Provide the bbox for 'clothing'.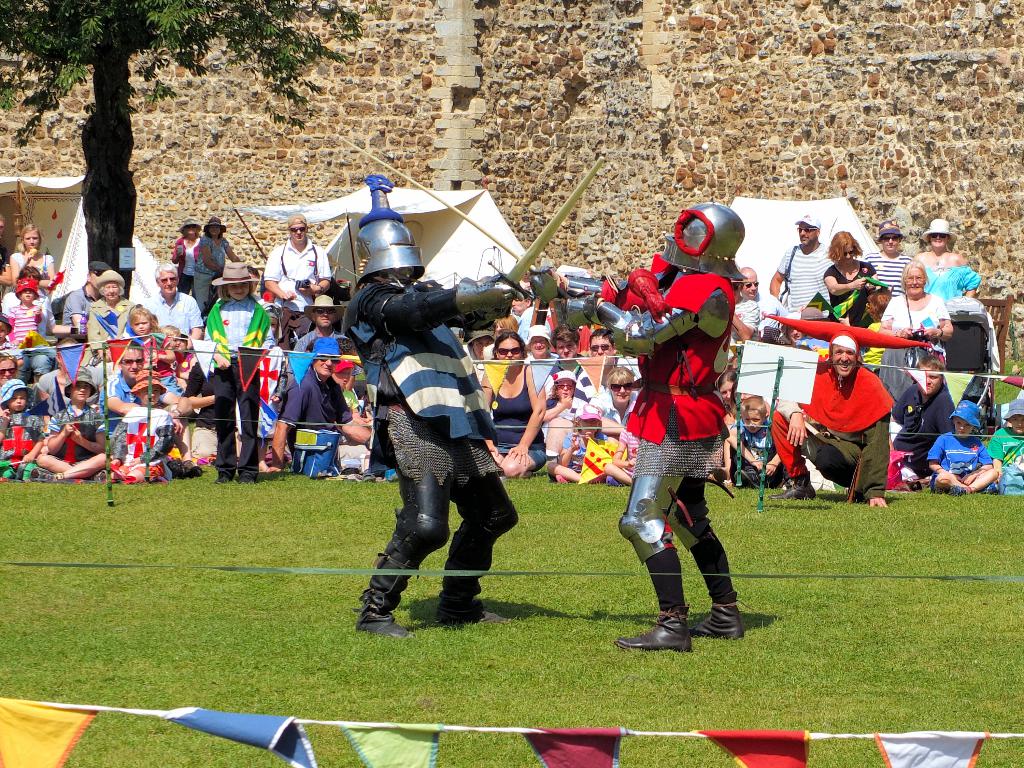
bbox=[6, 301, 45, 349].
